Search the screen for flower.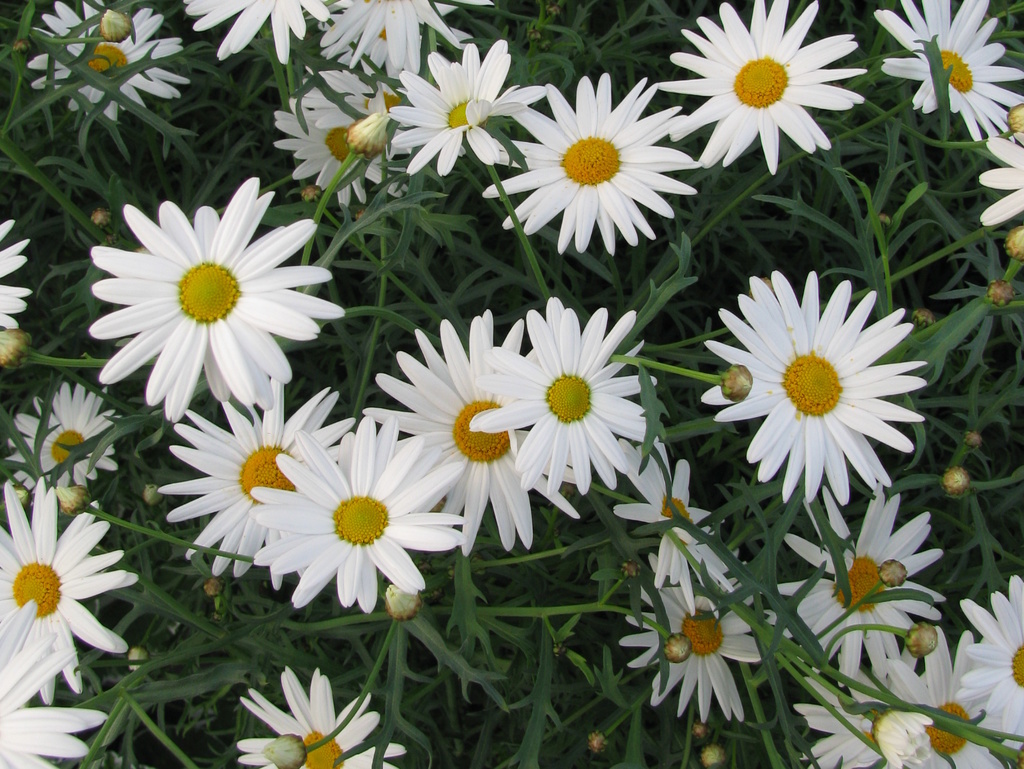
Found at (366,316,593,573).
